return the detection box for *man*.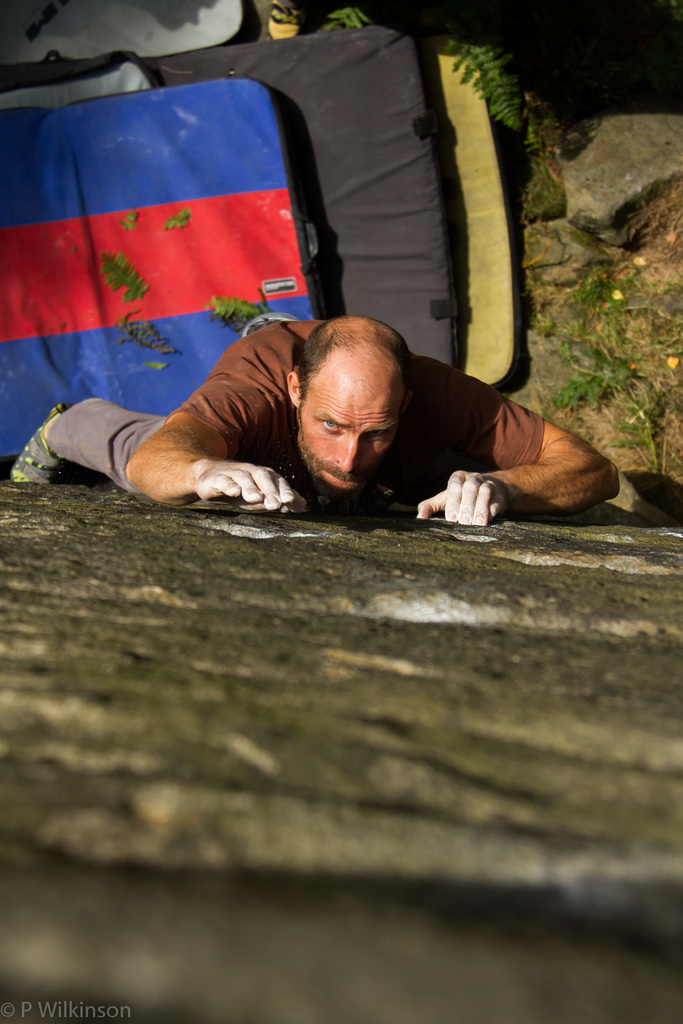
67/278/630/525.
